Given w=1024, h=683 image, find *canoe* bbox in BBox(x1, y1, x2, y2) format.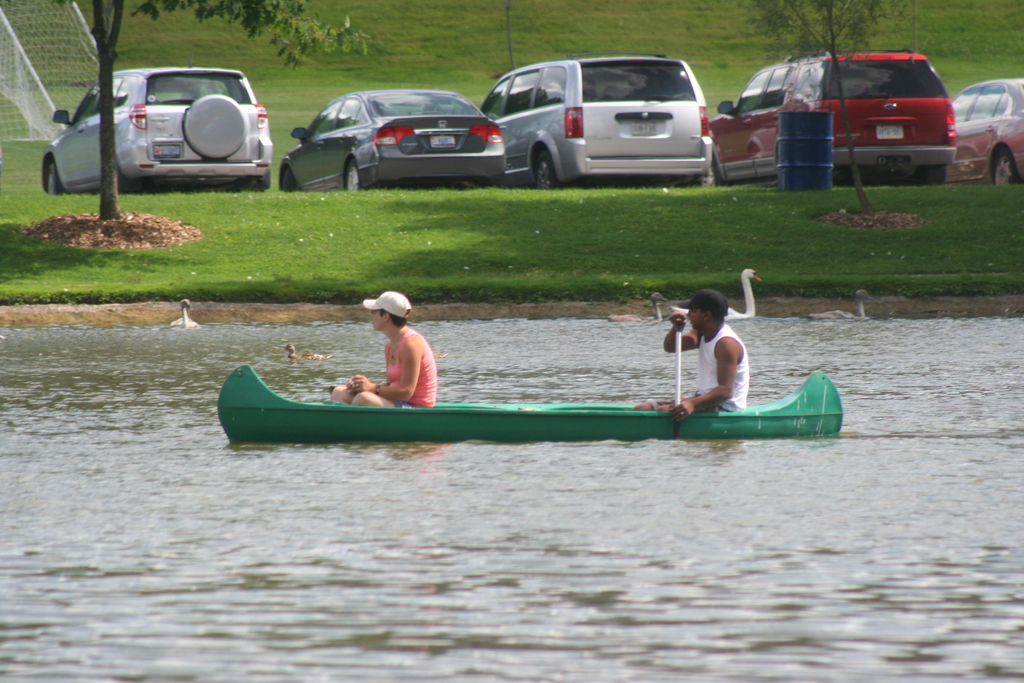
BBox(216, 363, 844, 442).
